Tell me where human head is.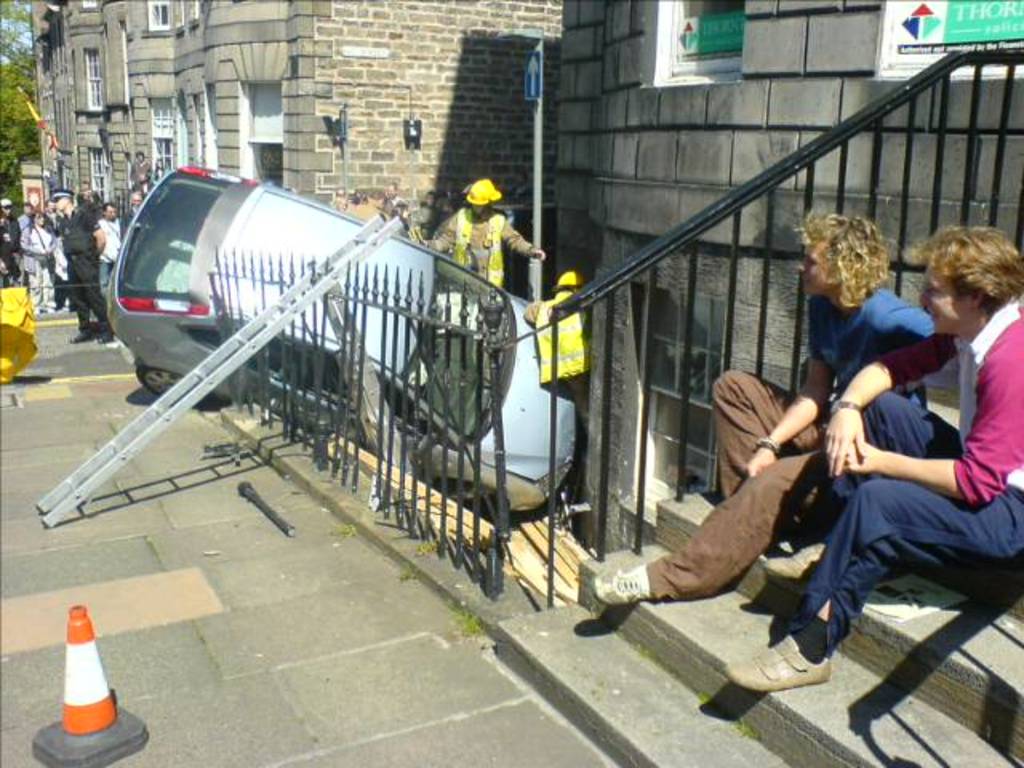
human head is at (922,235,1019,336).
